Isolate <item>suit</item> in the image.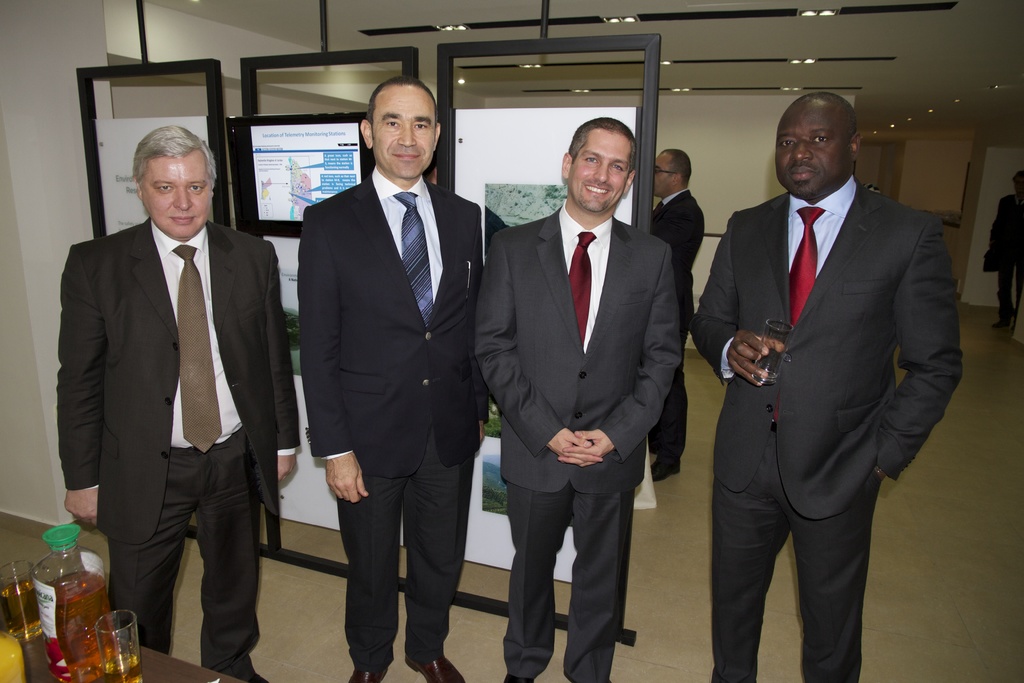
Isolated region: Rect(57, 218, 303, 682).
